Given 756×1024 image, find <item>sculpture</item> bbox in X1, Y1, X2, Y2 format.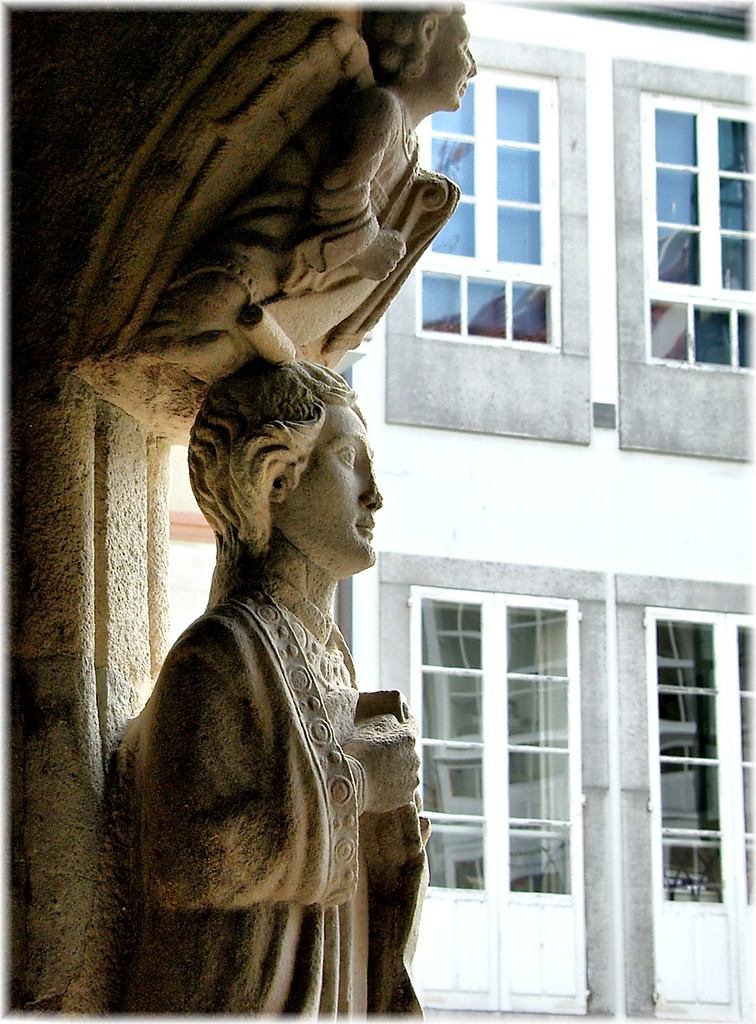
121, 293, 456, 1002.
